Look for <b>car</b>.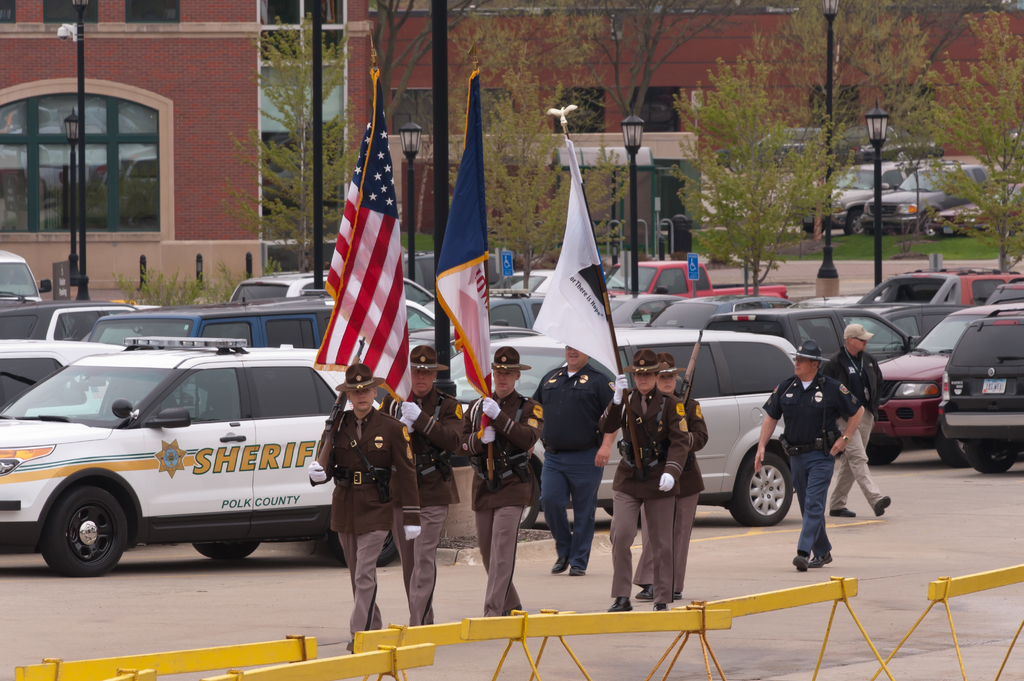
Found: 1,253,48,300.
